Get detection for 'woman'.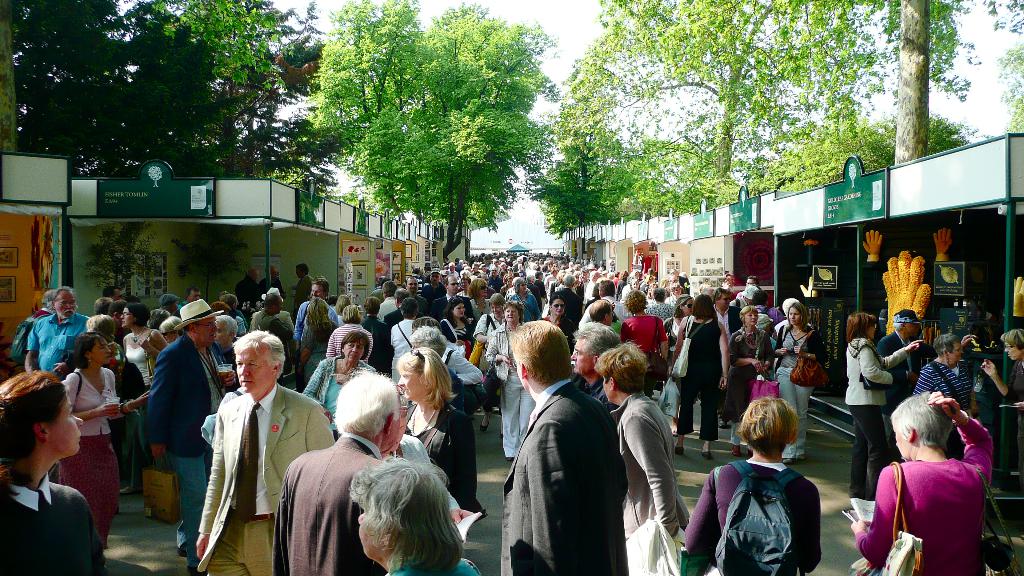
Detection: BBox(979, 330, 1023, 543).
